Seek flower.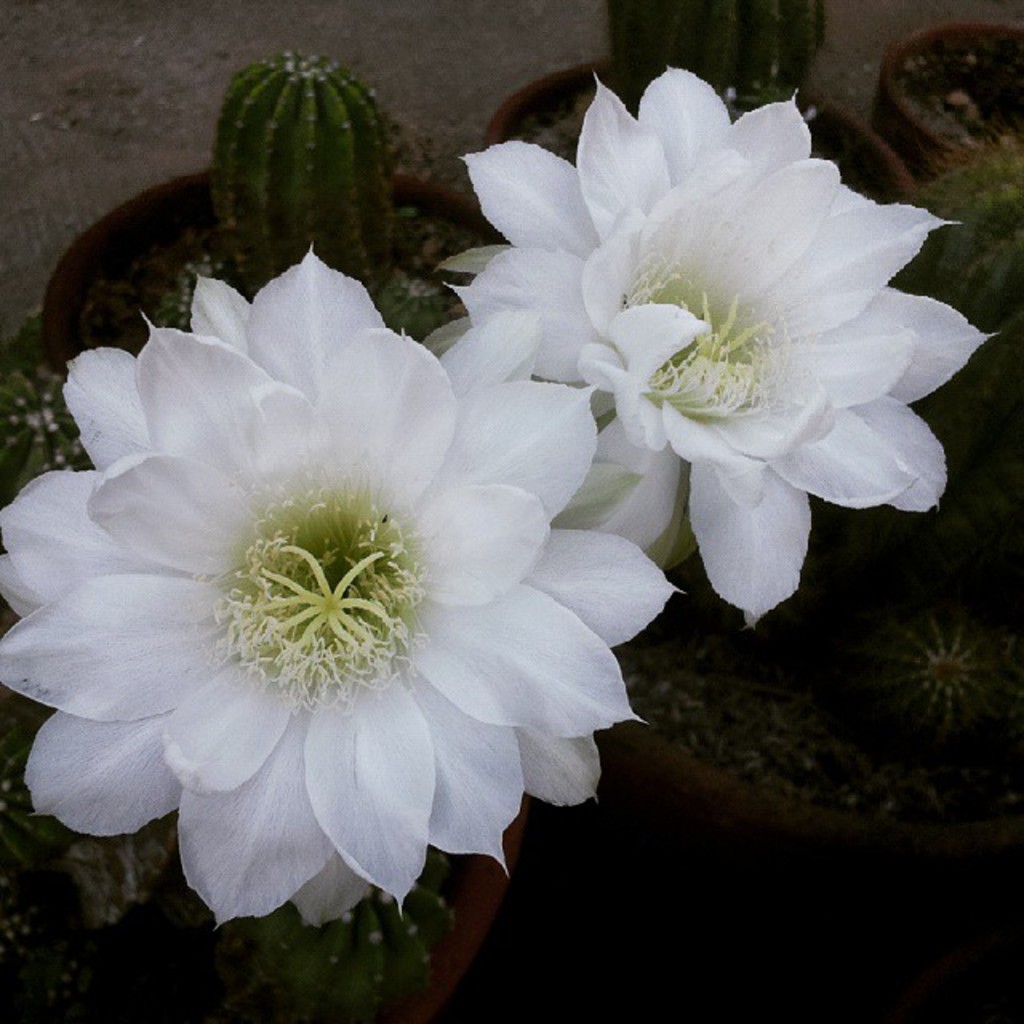
<bbox>424, 62, 992, 621</bbox>.
